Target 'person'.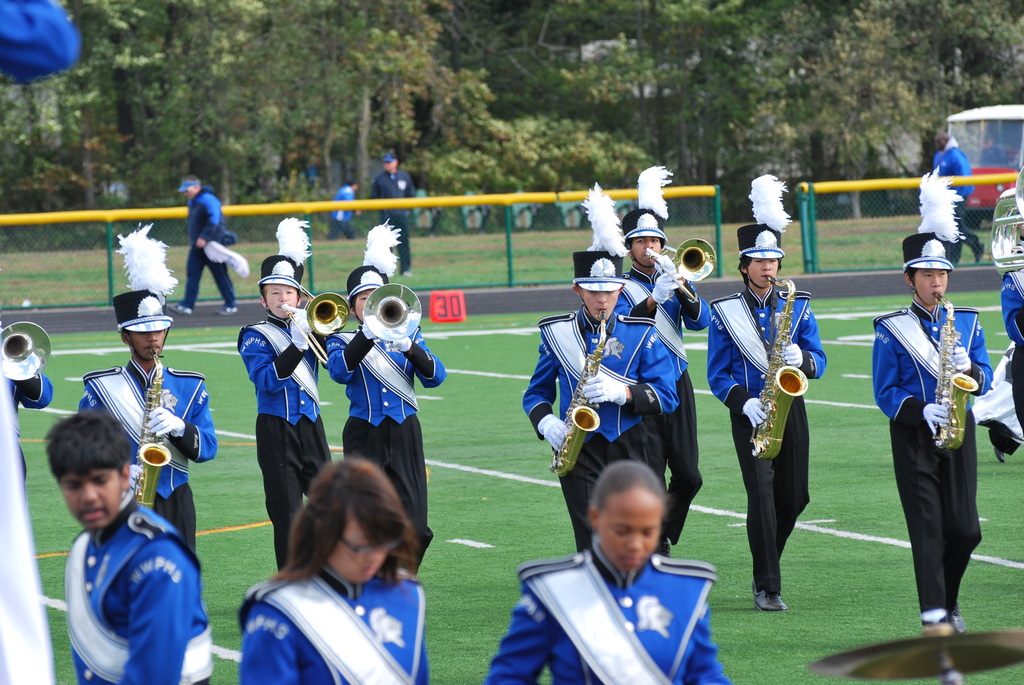
Target region: [x1=924, y1=122, x2=984, y2=262].
